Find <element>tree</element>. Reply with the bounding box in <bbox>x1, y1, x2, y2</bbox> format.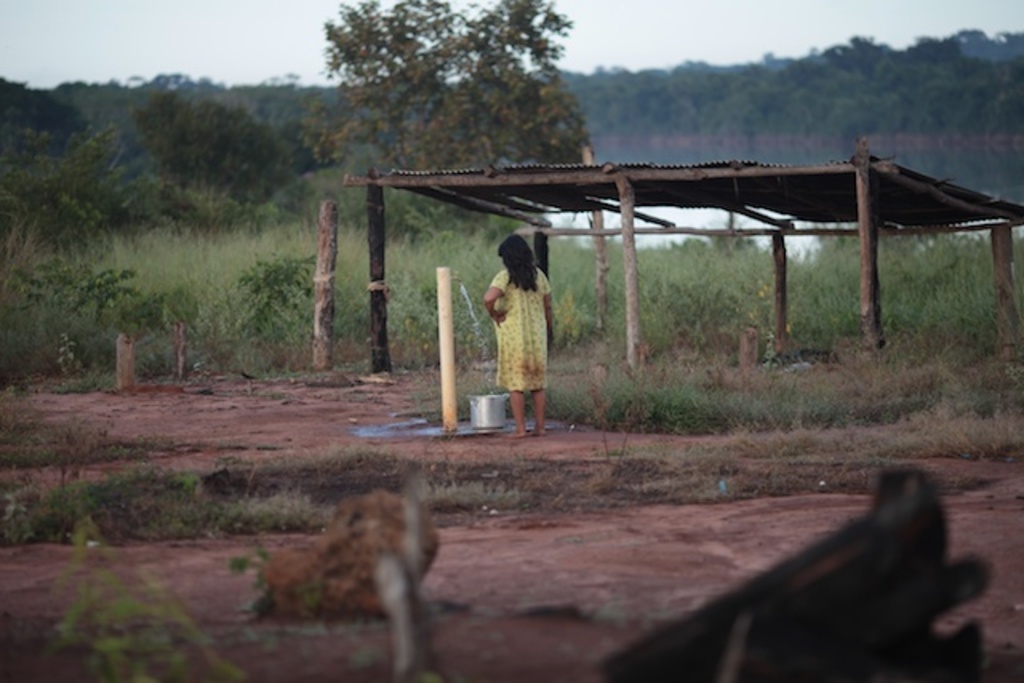
<bbox>722, 54, 789, 157</bbox>.
